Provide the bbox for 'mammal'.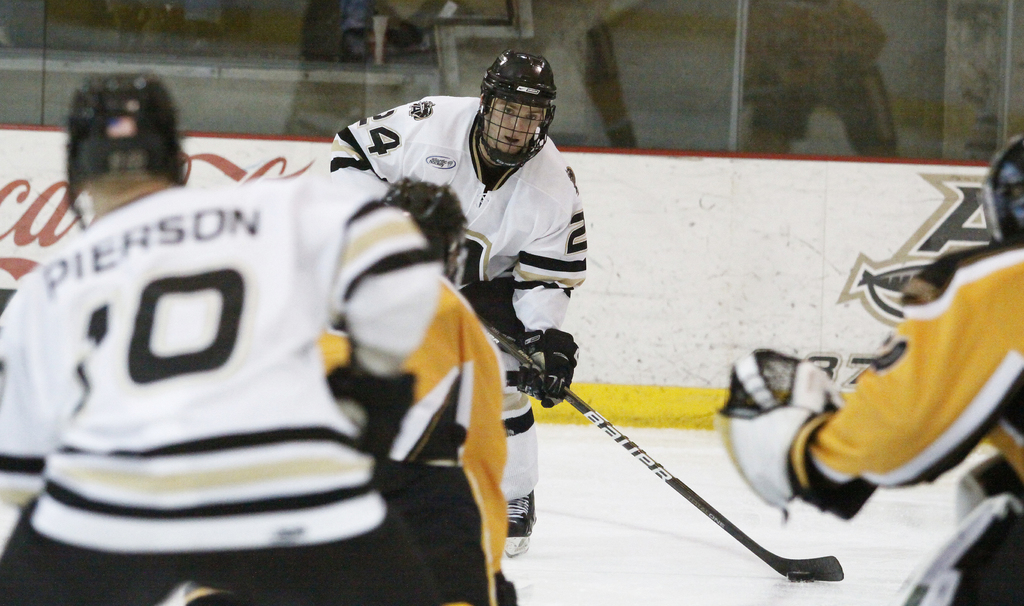
{"left": 327, "top": 47, "right": 586, "bottom": 550}.
